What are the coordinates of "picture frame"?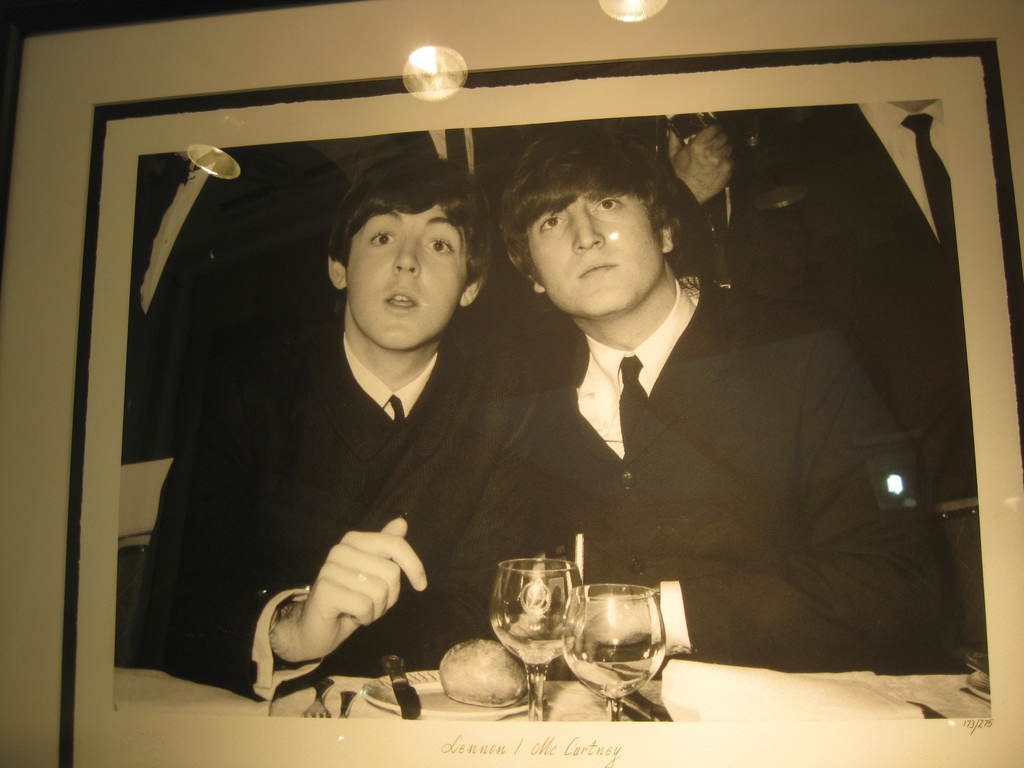
detection(12, 17, 1018, 762).
